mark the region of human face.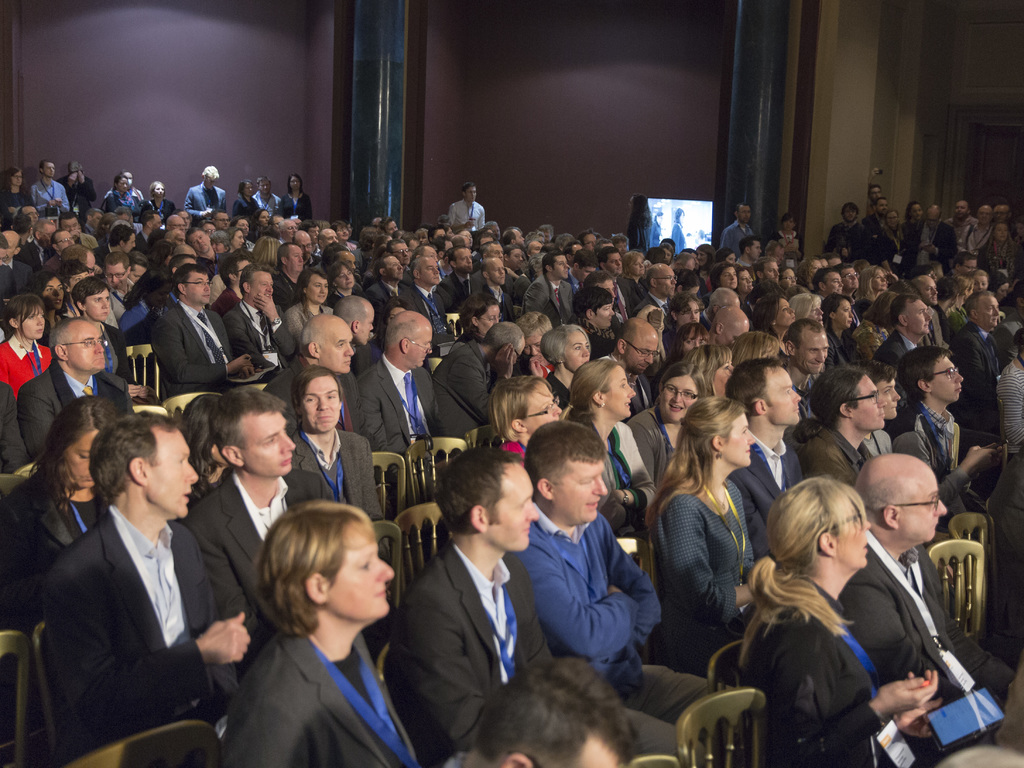
Region: bbox(657, 265, 676, 297).
